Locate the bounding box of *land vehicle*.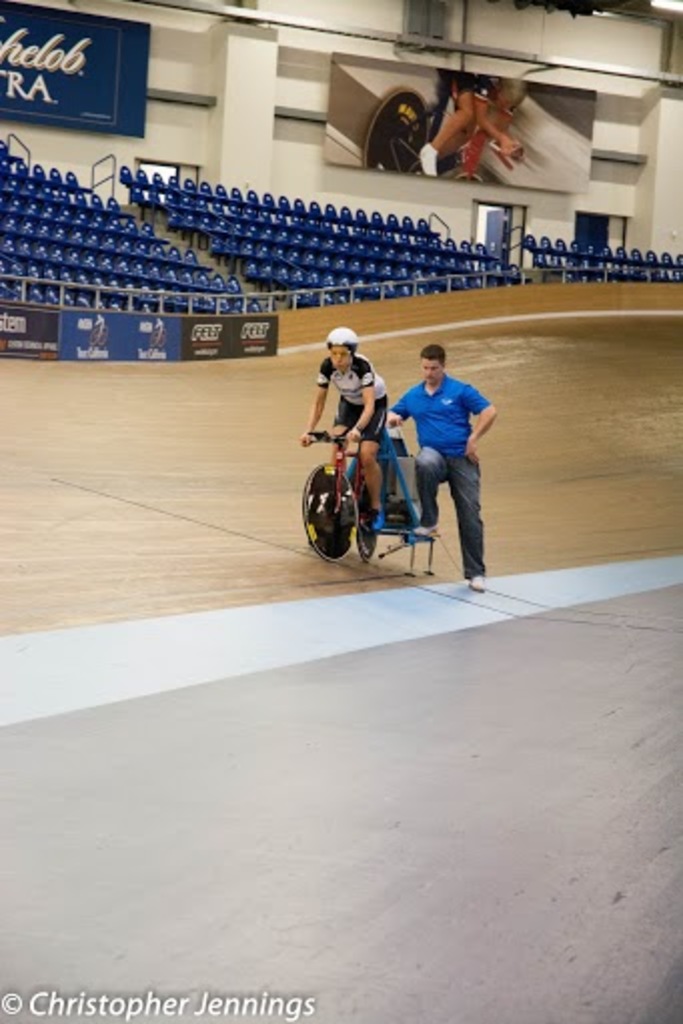
Bounding box: box(296, 437, 409, 557).
